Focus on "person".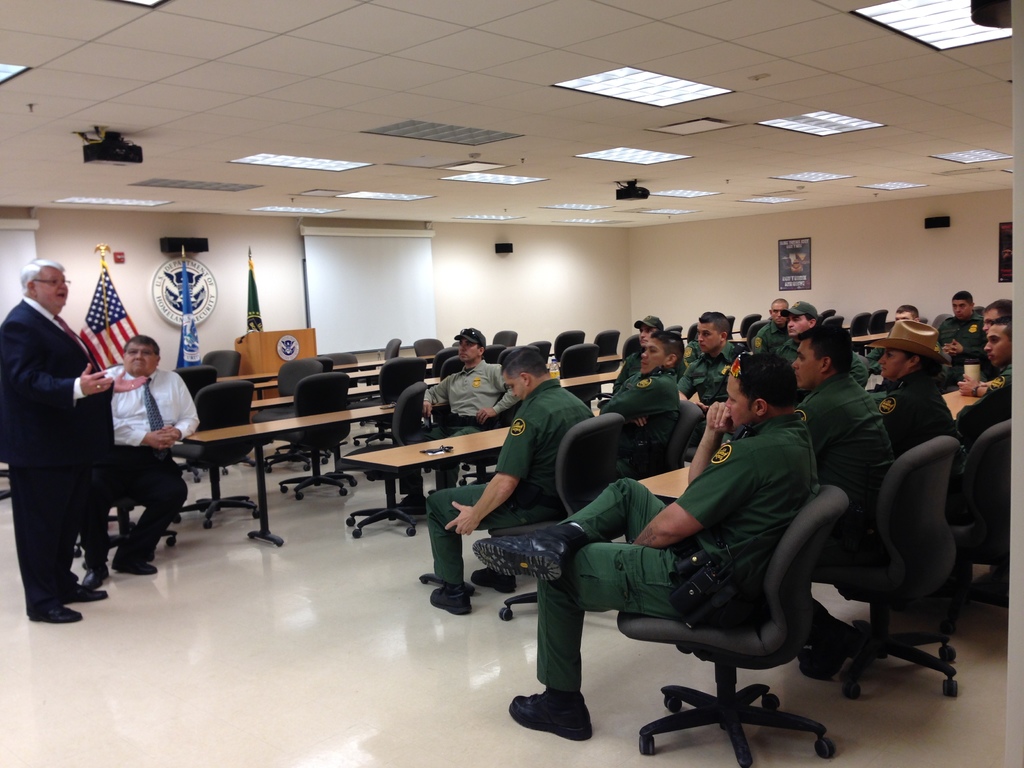
Focused at x1=688 y1=308 x2=756 y2=418.
